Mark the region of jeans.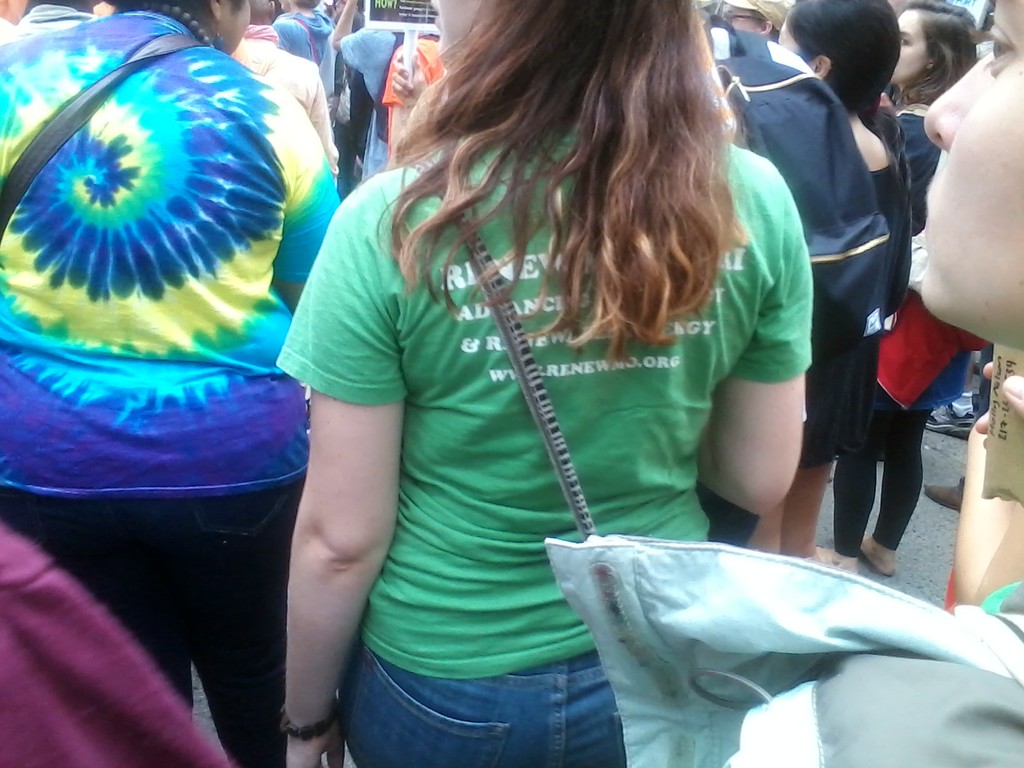
Region: <bbox>6, 474, 302, 767</bbox>.
